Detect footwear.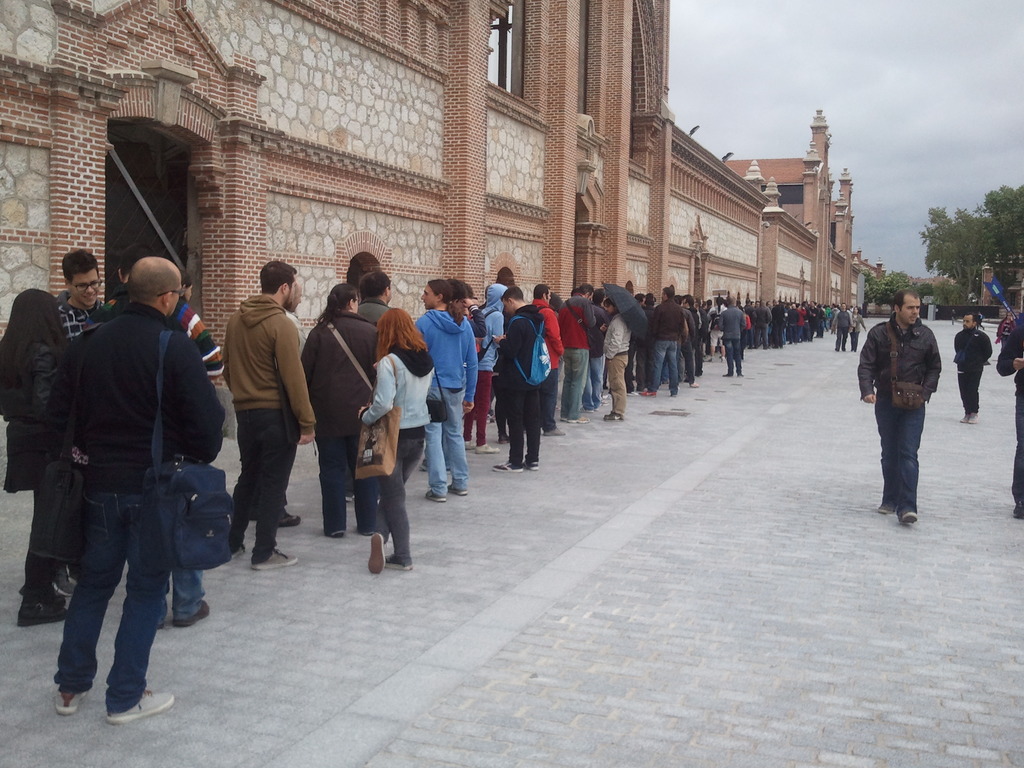
Detected at detection(463, 436, 477, 452).
